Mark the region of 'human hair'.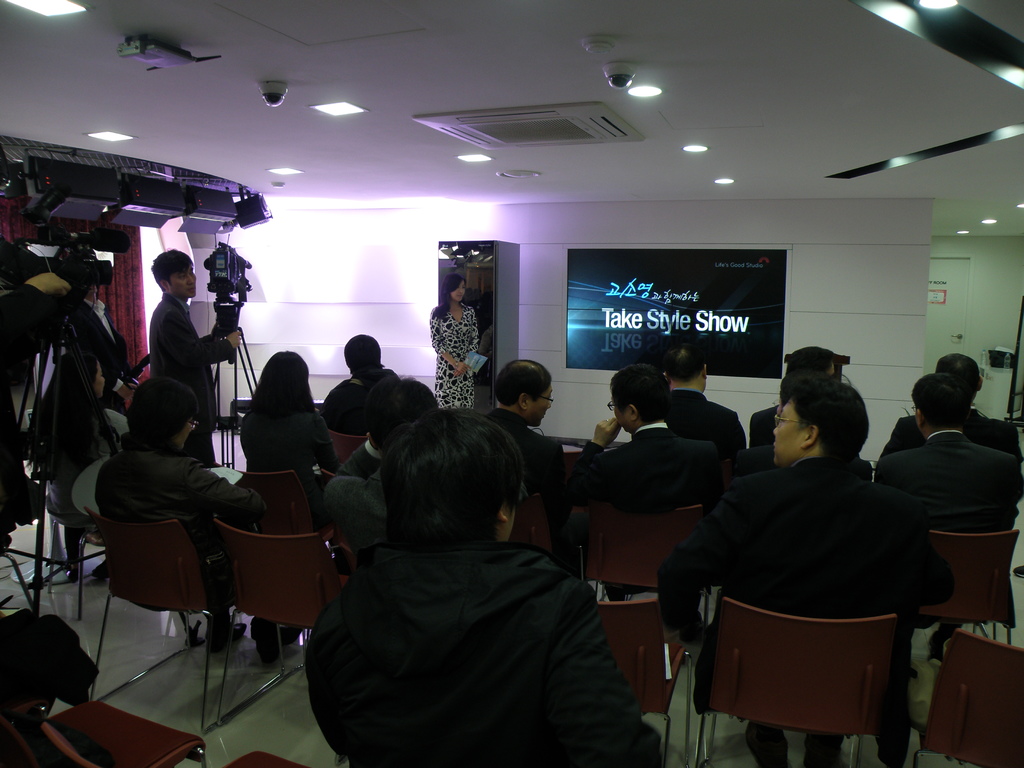
Region: select_region(783, 376, 871, 463).
